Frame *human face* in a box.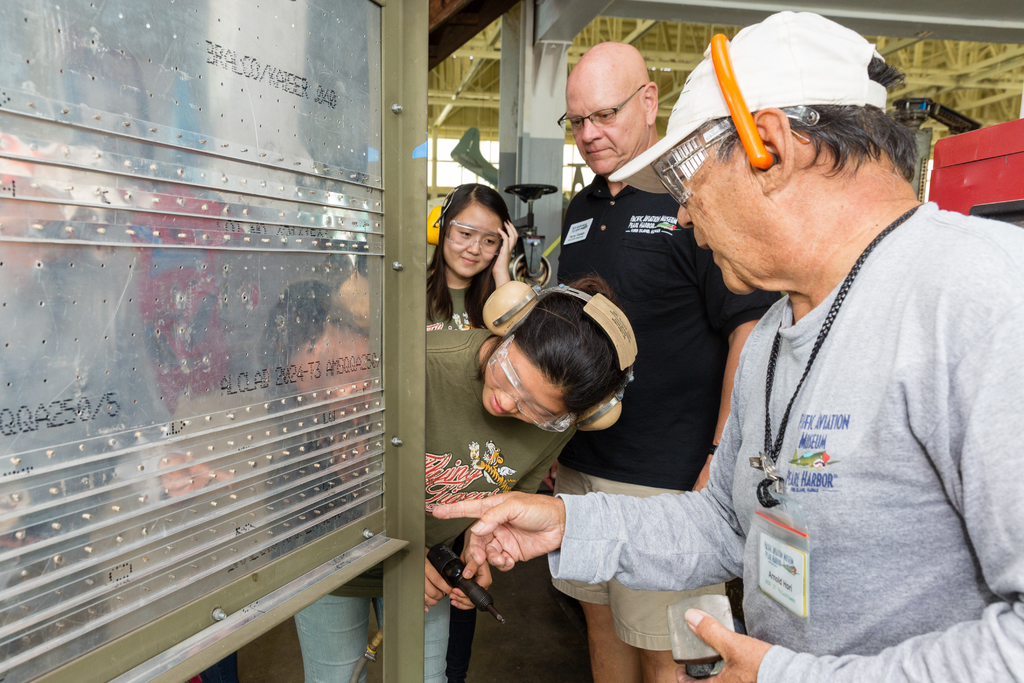
select_region(675, 167, 765, 288).
